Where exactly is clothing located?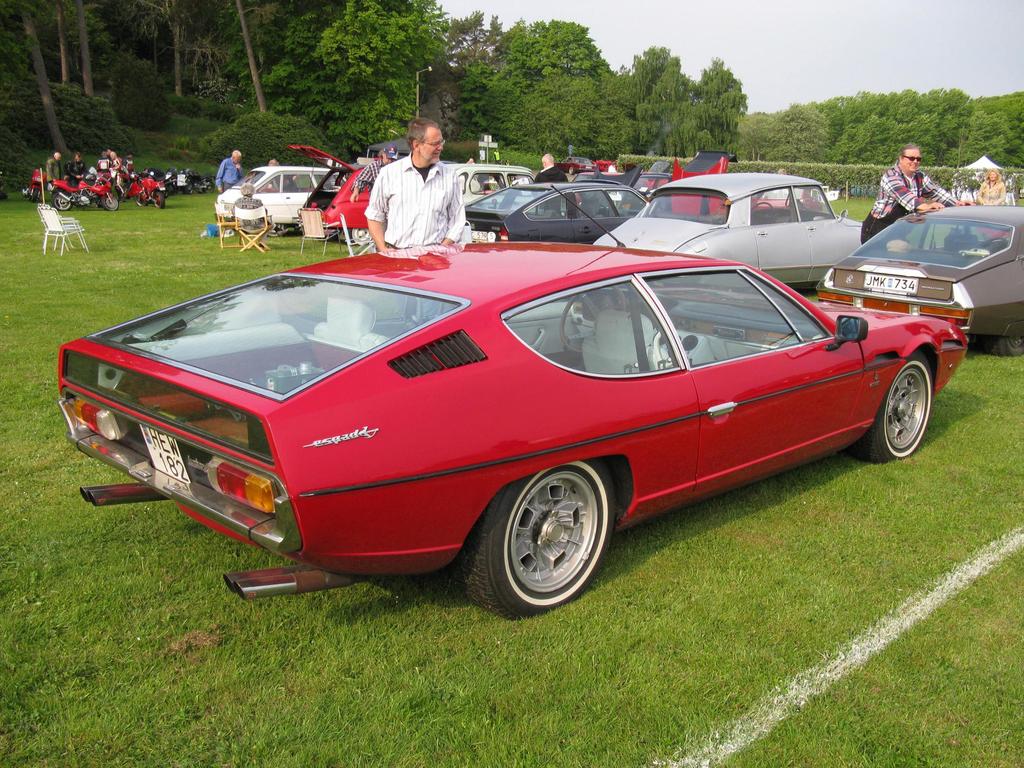
Its bounding box is 361, 140, 466, 284.
